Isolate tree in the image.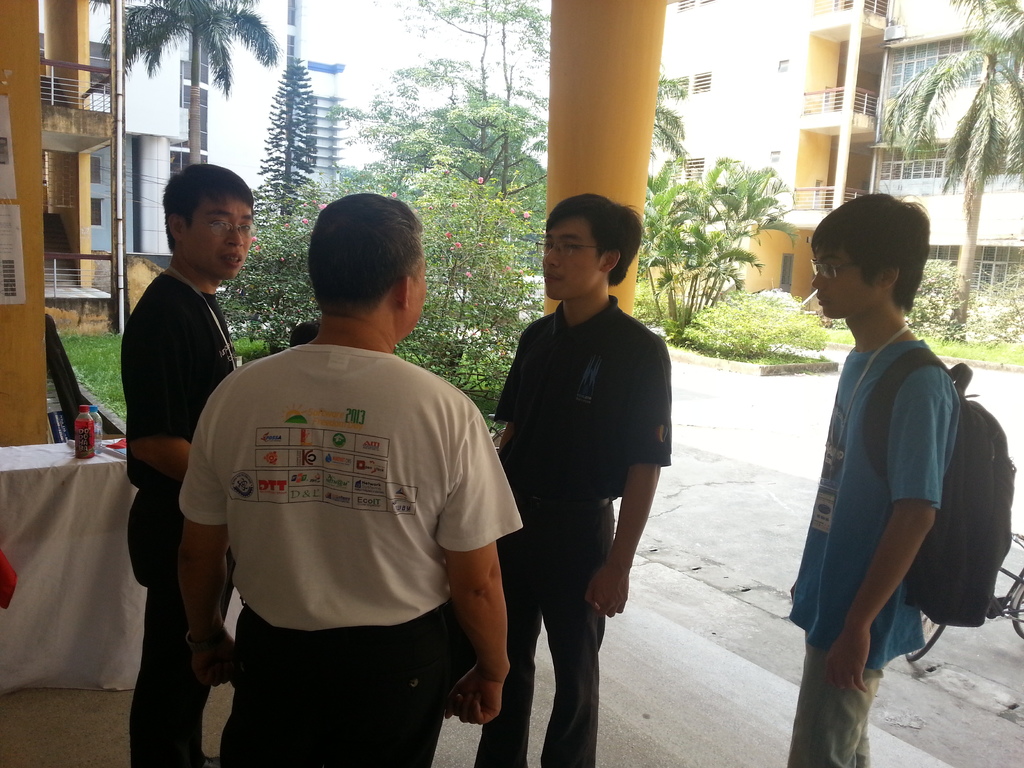
Isolated region: (x1=86, y1=0, x2=282, y2=167).
